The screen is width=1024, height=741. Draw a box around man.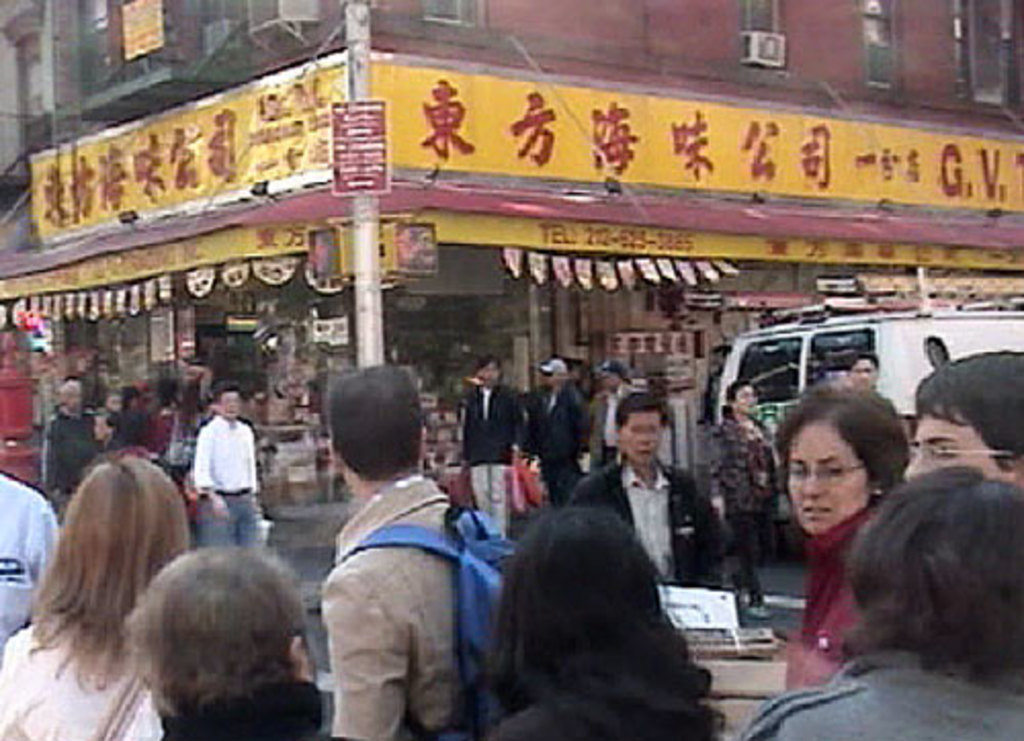
[left=899, top=352, right=1022, bottom=487].
